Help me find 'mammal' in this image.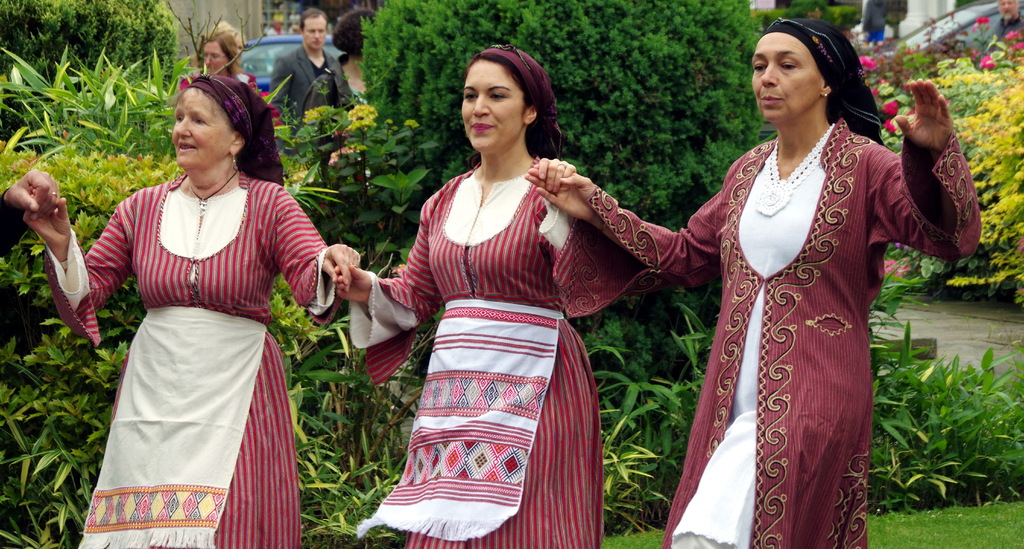
Found it: bbox=(523, 17, 986, 548).
